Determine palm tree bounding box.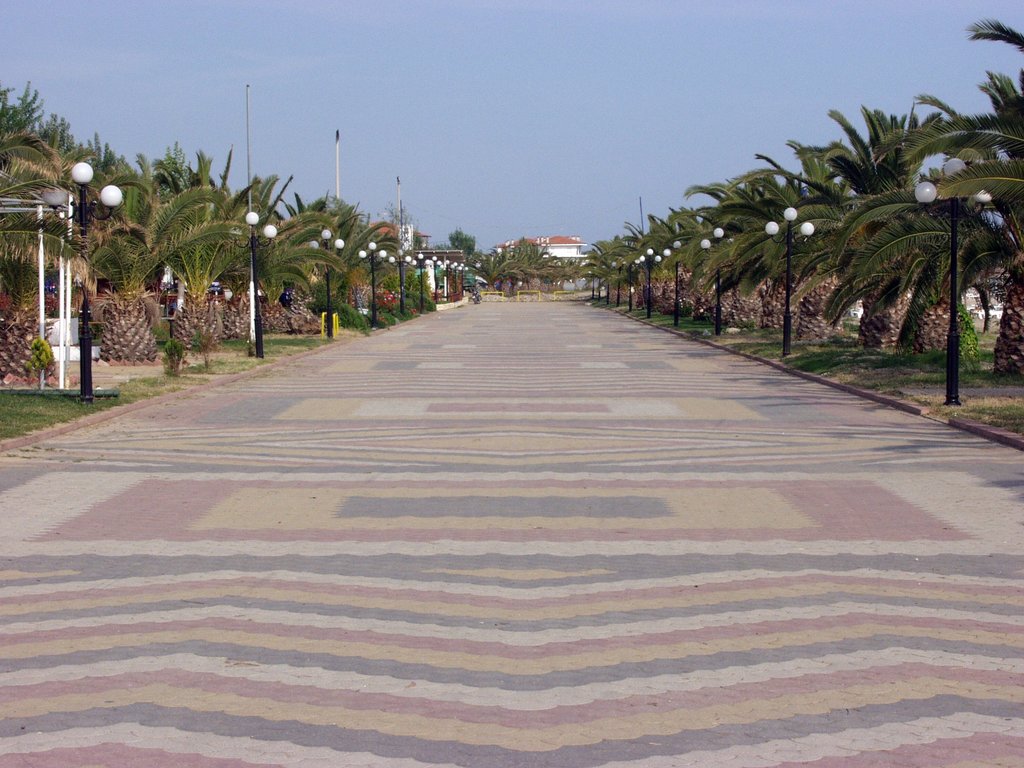
Determined: (568, 236, 652, 314).
